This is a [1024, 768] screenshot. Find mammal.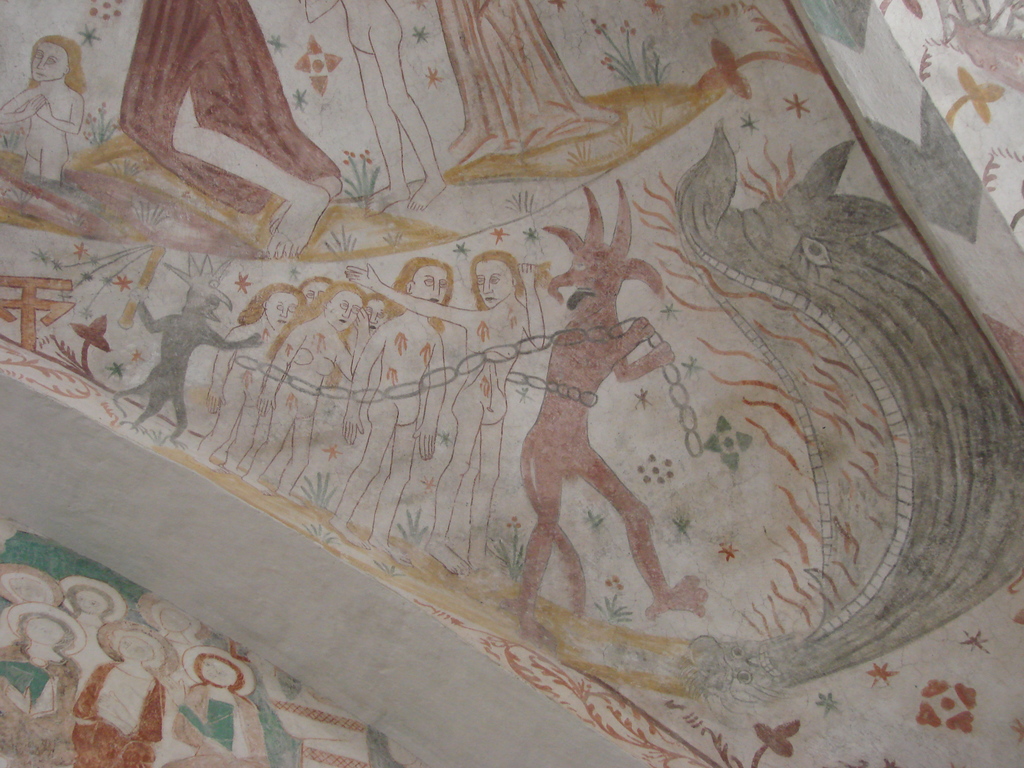
Bounding box: [0, 31, 90, 197].
